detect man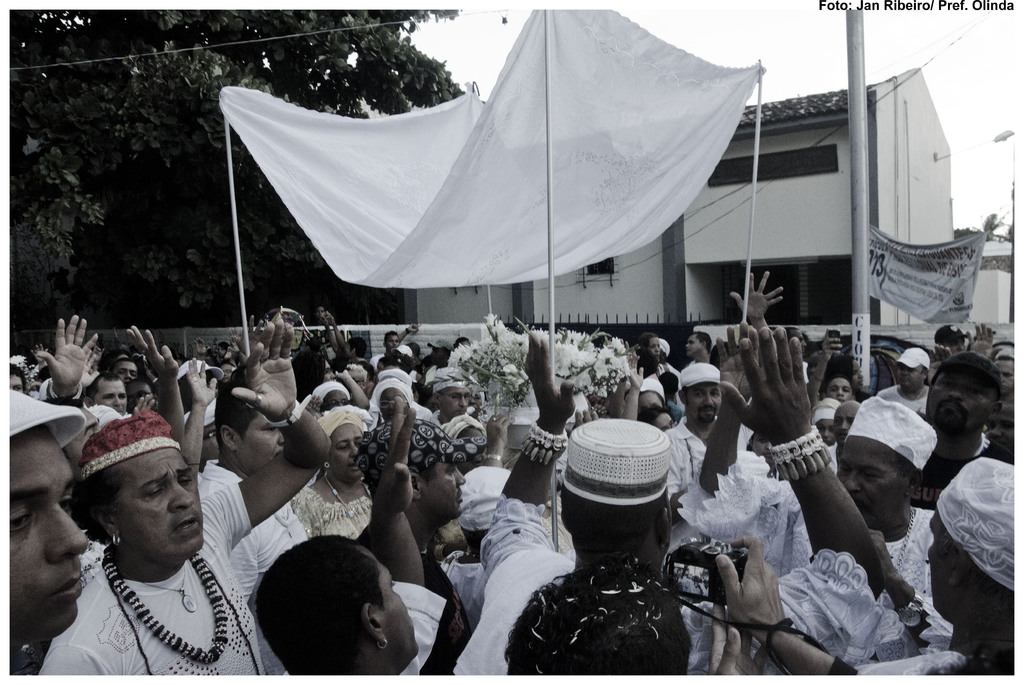
{"x1": 15, "y1": 309, "x2": 324, "y2": 684}
